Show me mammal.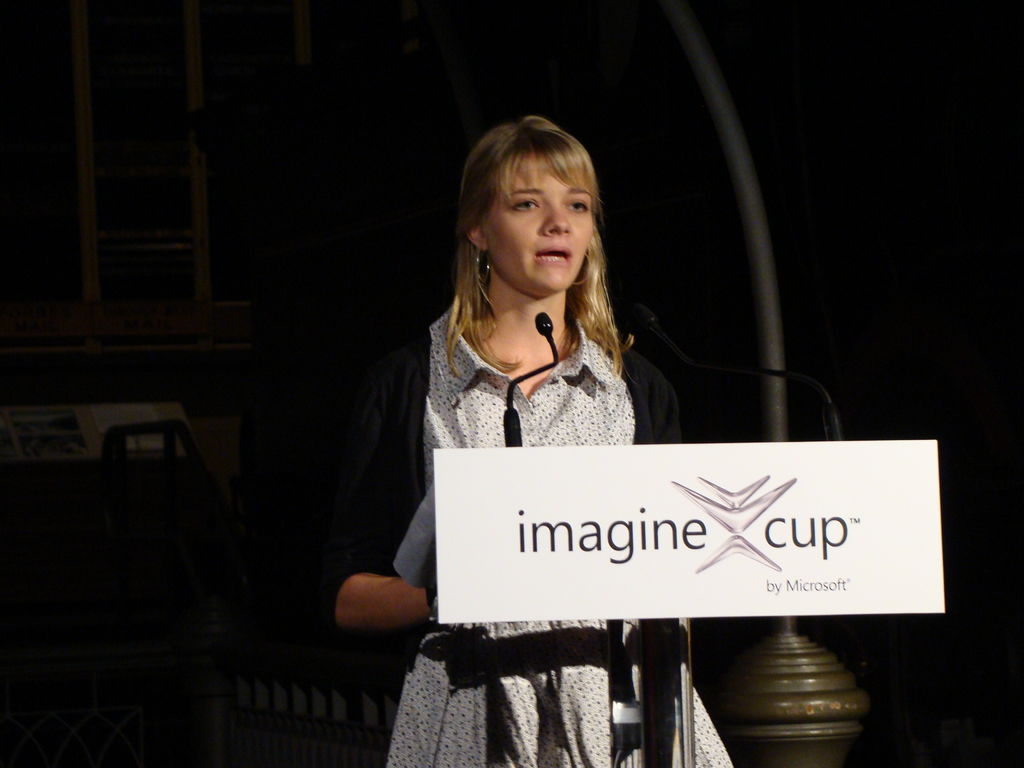
mammal is here: select_region(314, 132, 710, 654).
